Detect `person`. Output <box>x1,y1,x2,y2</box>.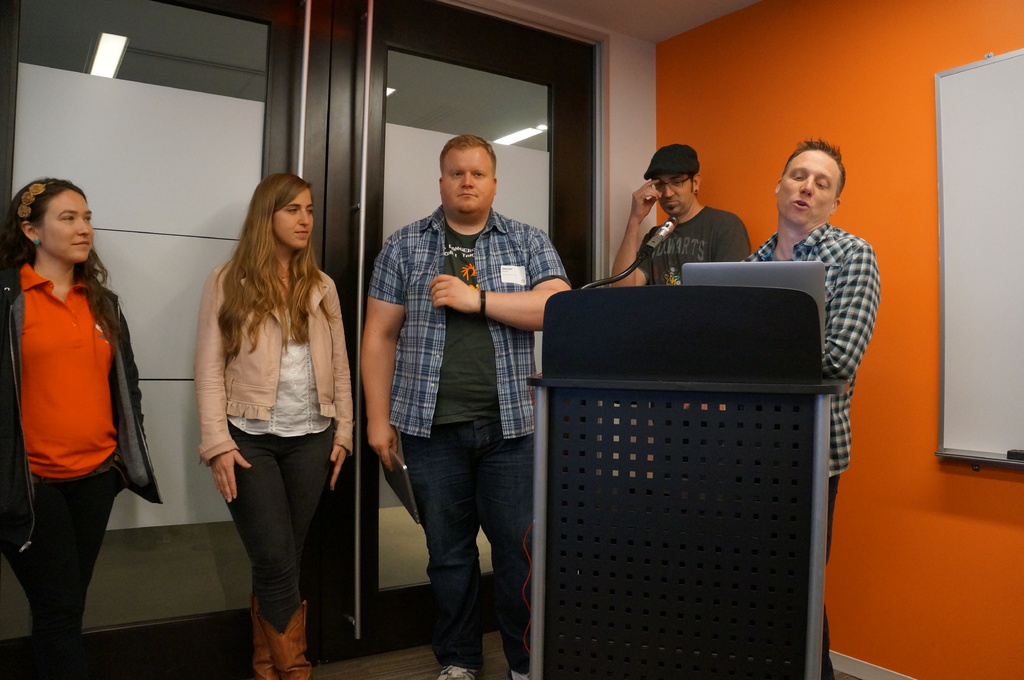
<box>614,144,753,292</box>.
